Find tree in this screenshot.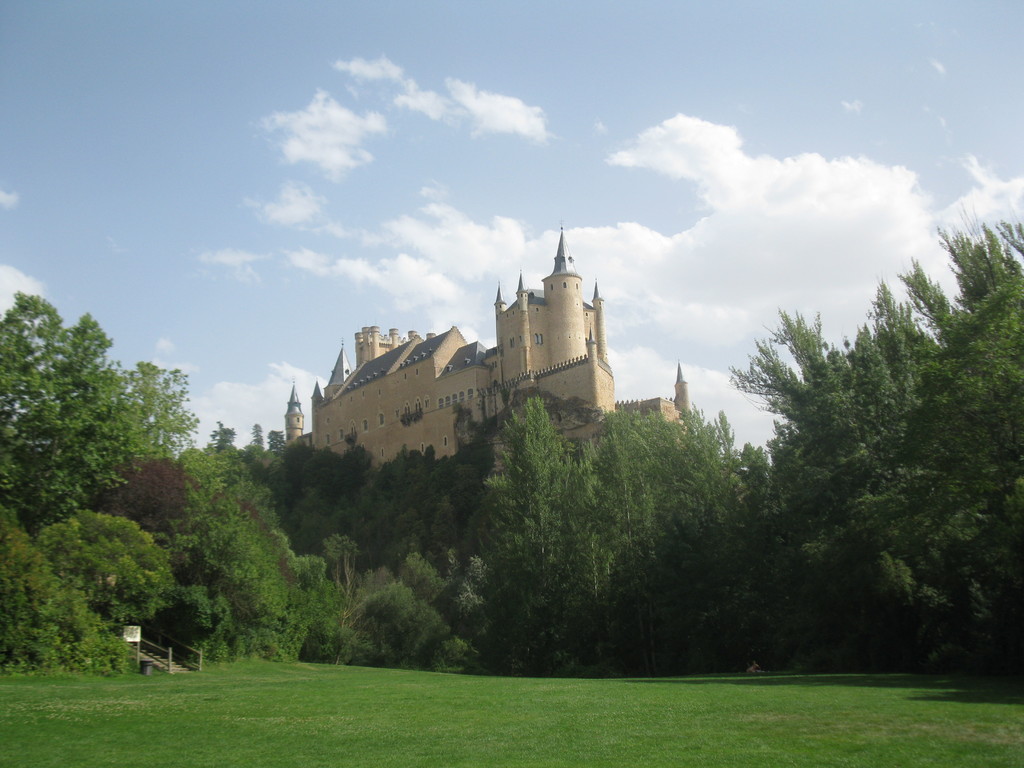
The bounding box for tree is 728/301/869/600.
